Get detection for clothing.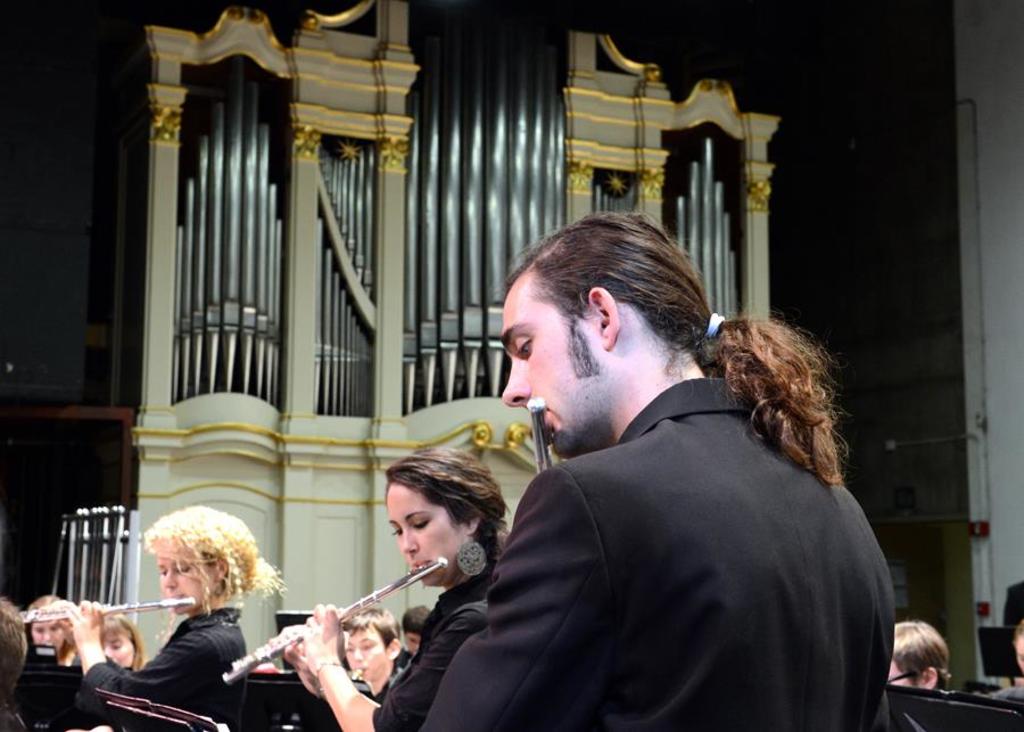
Detection: Rect(7, 669, 91, 731).
